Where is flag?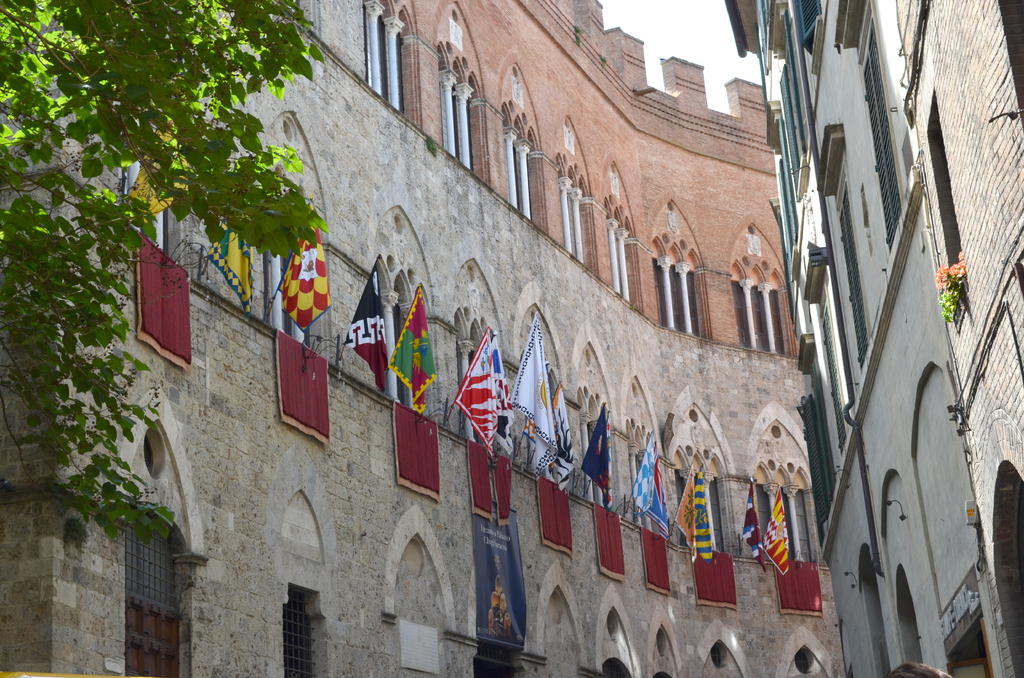
(540, 381, 580, 495).
